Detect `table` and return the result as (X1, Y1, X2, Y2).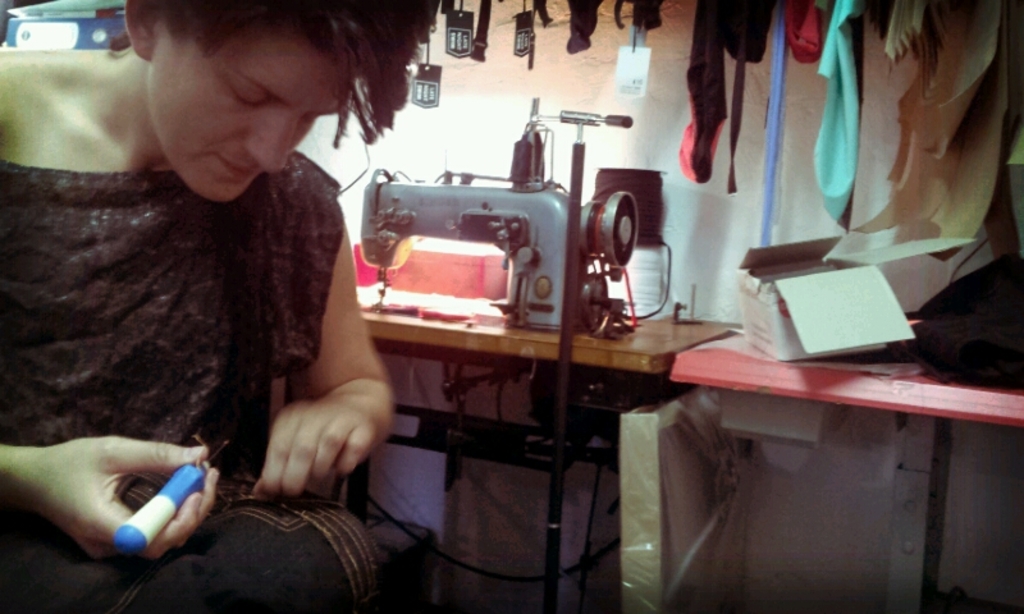
(677, 327, 1023, 613).
